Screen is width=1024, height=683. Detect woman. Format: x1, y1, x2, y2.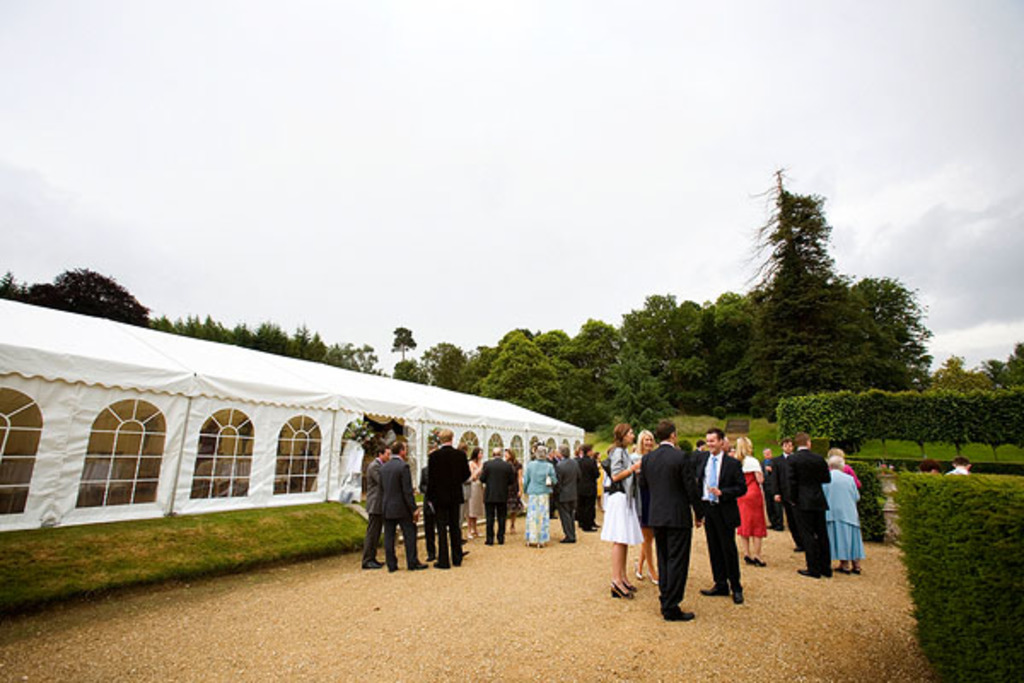
597, 422, 640, 598.
